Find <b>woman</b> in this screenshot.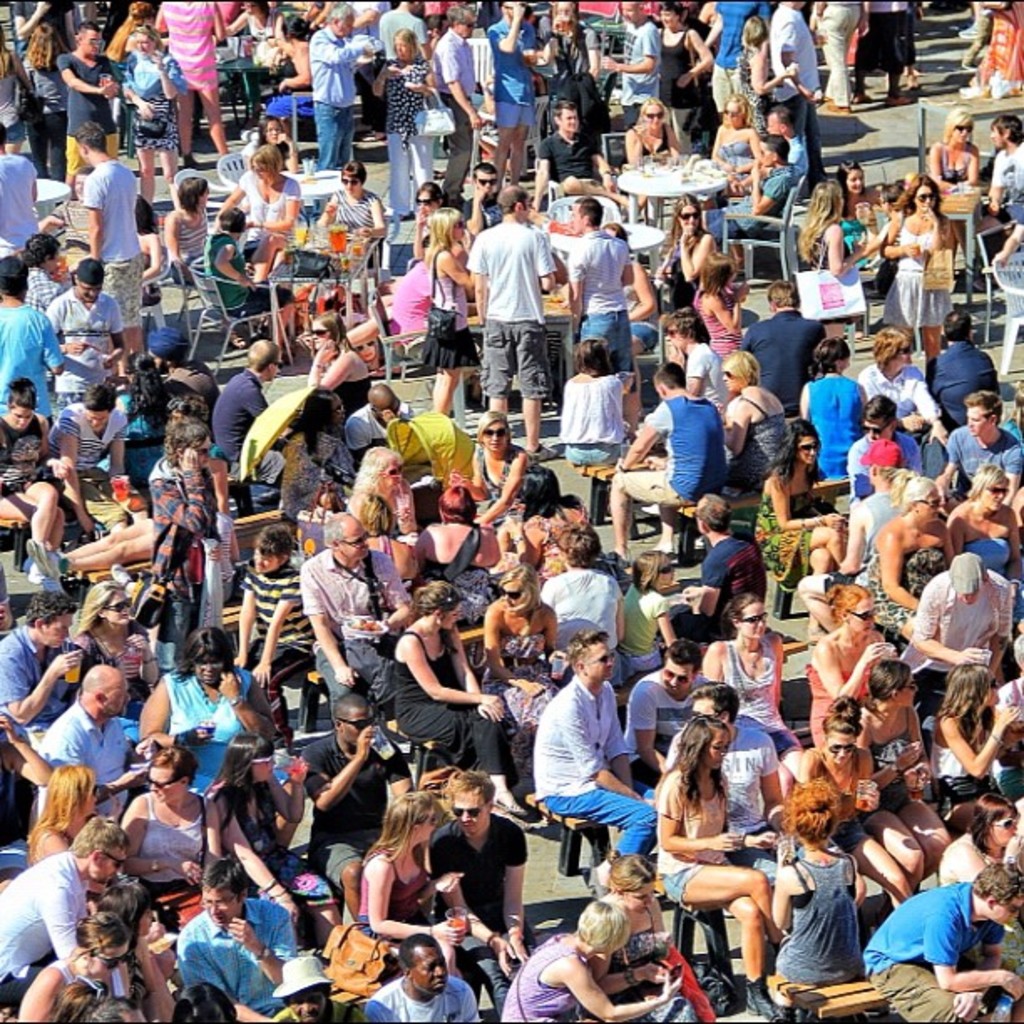
The bounding box for <b>woman</b> is rect(211, 136, 305, 283).
